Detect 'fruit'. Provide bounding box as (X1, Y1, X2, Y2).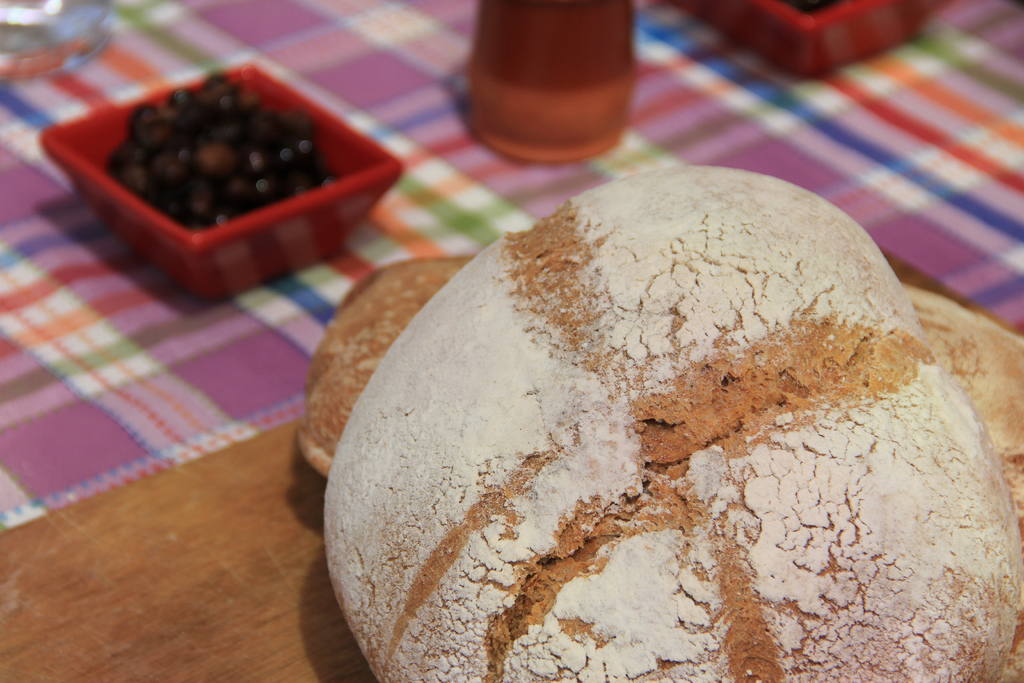
(257, 178, 269, 199).
